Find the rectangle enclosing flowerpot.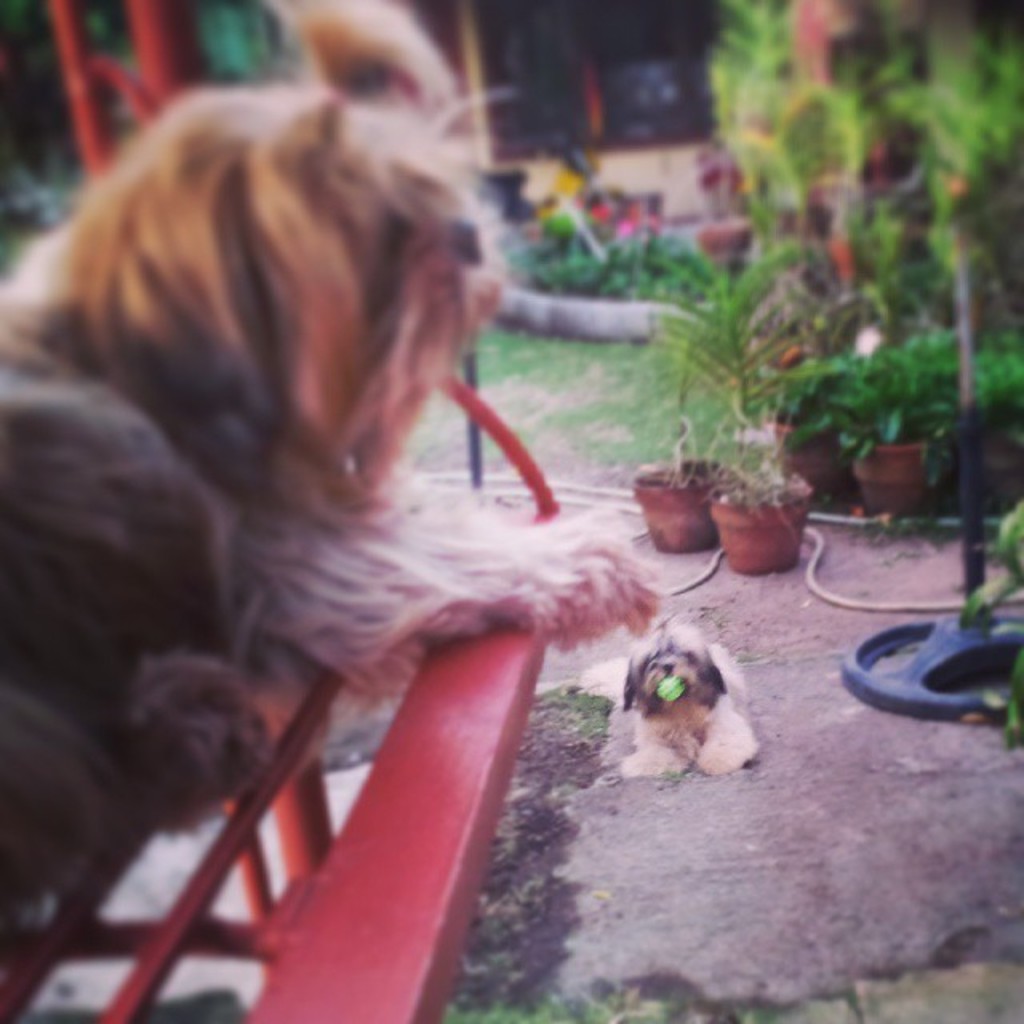
locate(773, 419, 848, 515).
